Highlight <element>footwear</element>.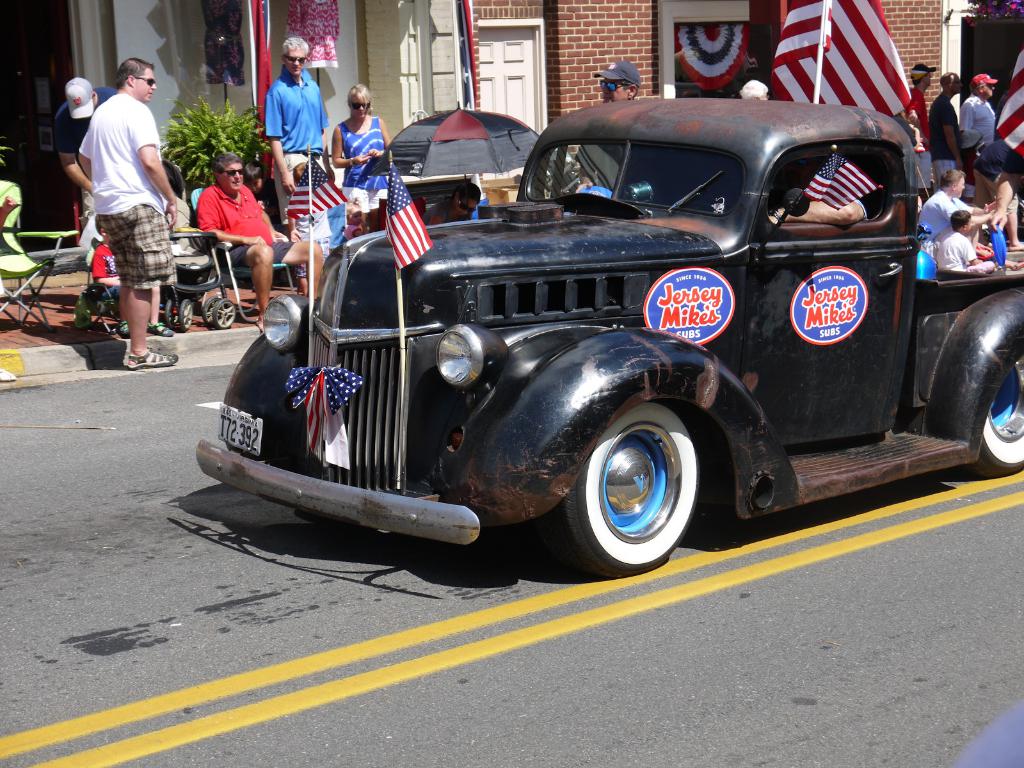
Highlighted region: [124,353,175,364].
